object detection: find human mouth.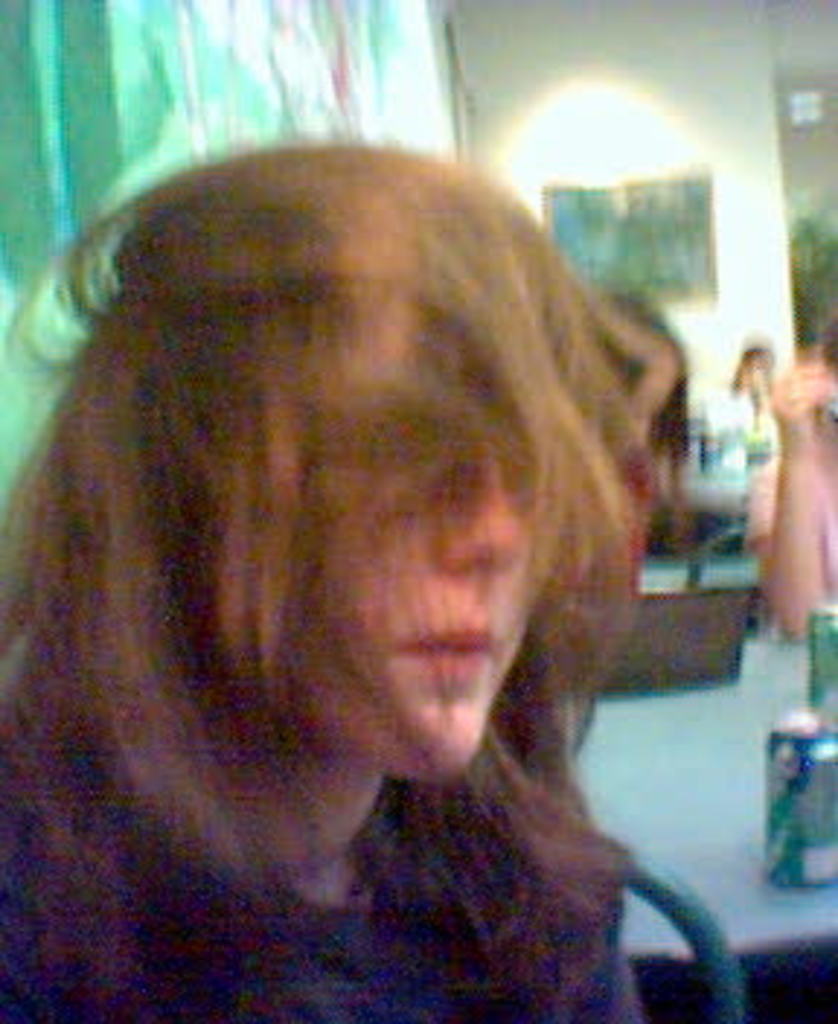
x1=399, y1=628, x2=498, y2=687.
